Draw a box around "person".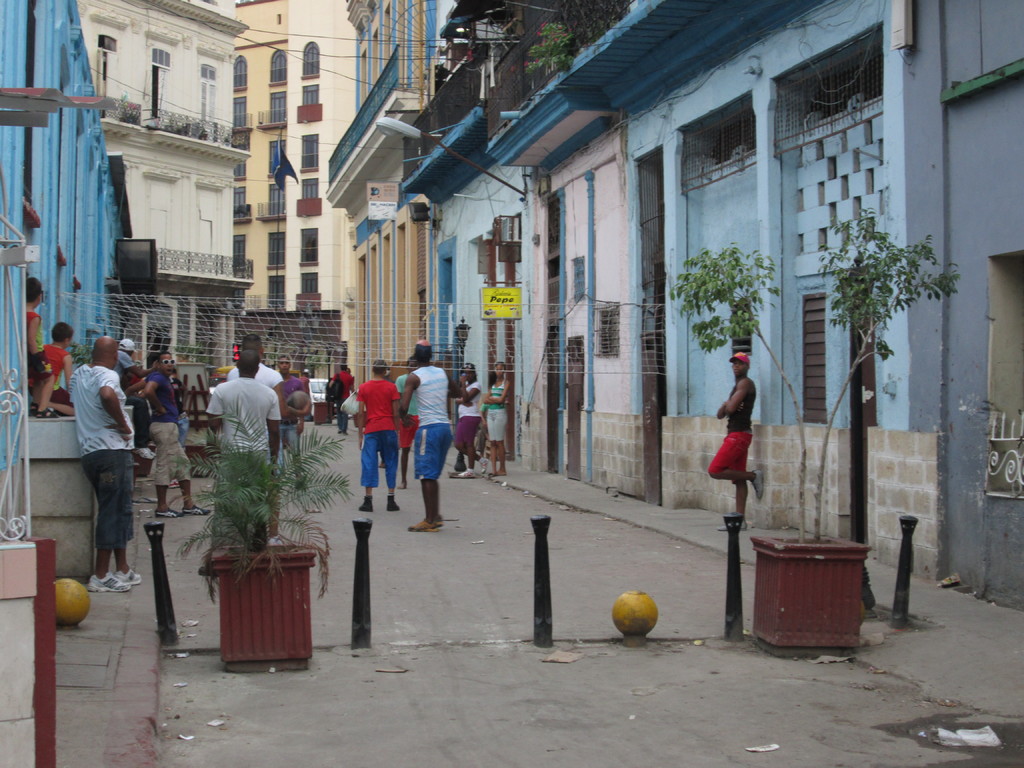
x1=458, y1=362, x2=489, y2=479.
